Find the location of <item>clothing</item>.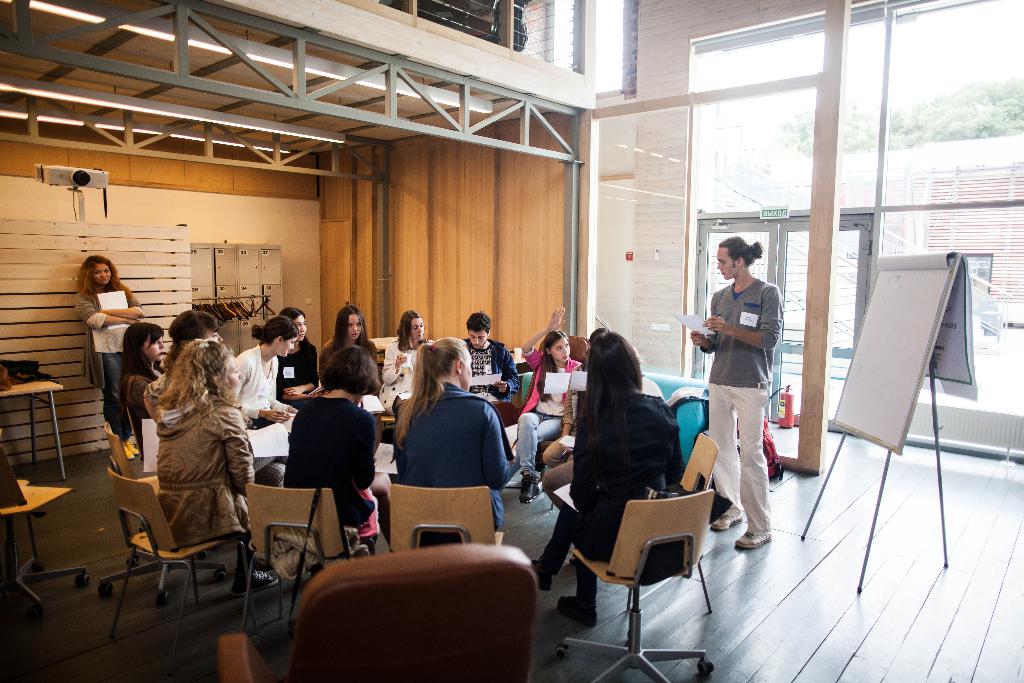
Location: 282 396 379 541.
